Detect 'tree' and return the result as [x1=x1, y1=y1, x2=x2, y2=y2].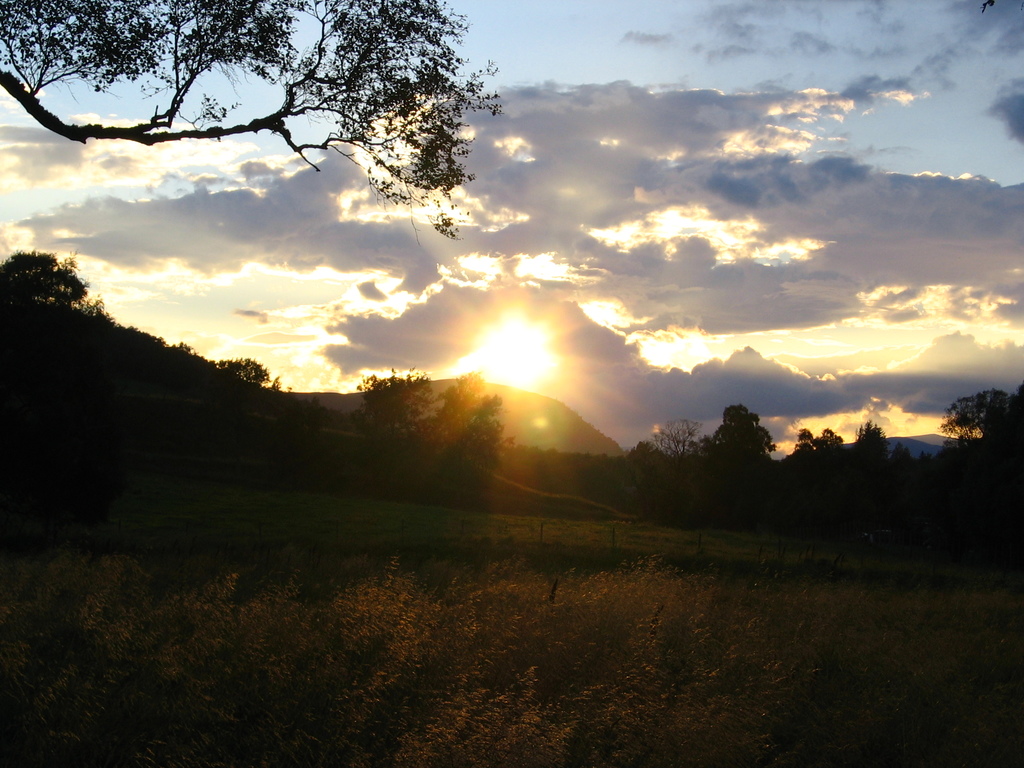
[x1=0, y1=0, x2=505, y2=244].
